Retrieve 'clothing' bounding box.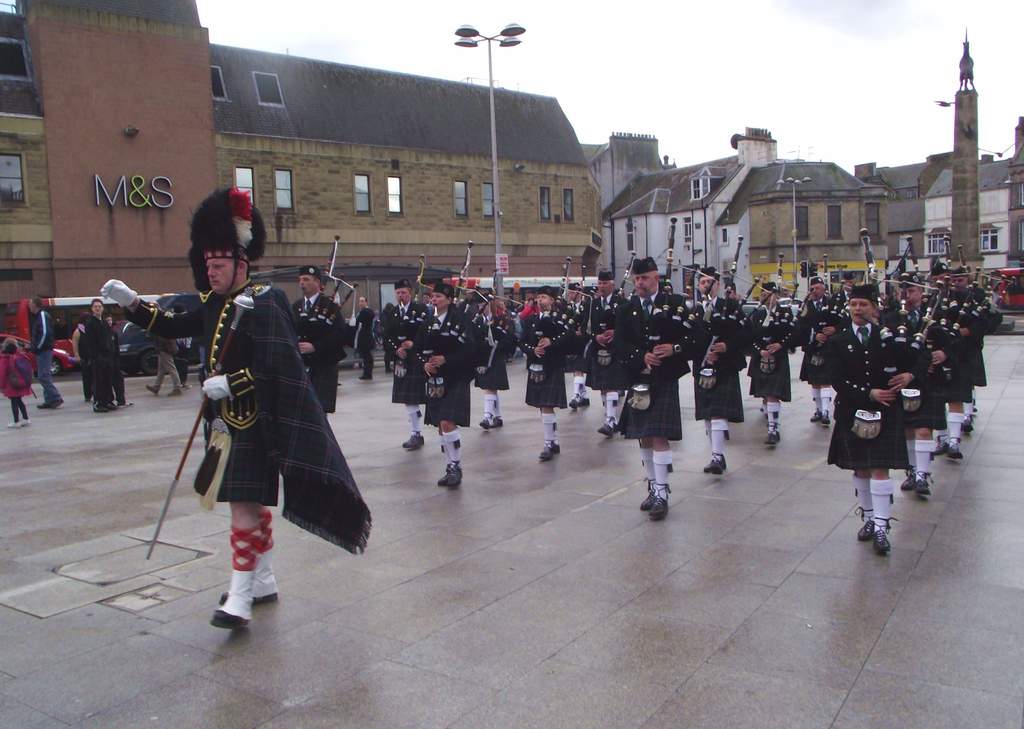
Bounding box: Rect(155, 339, 179, 388).
